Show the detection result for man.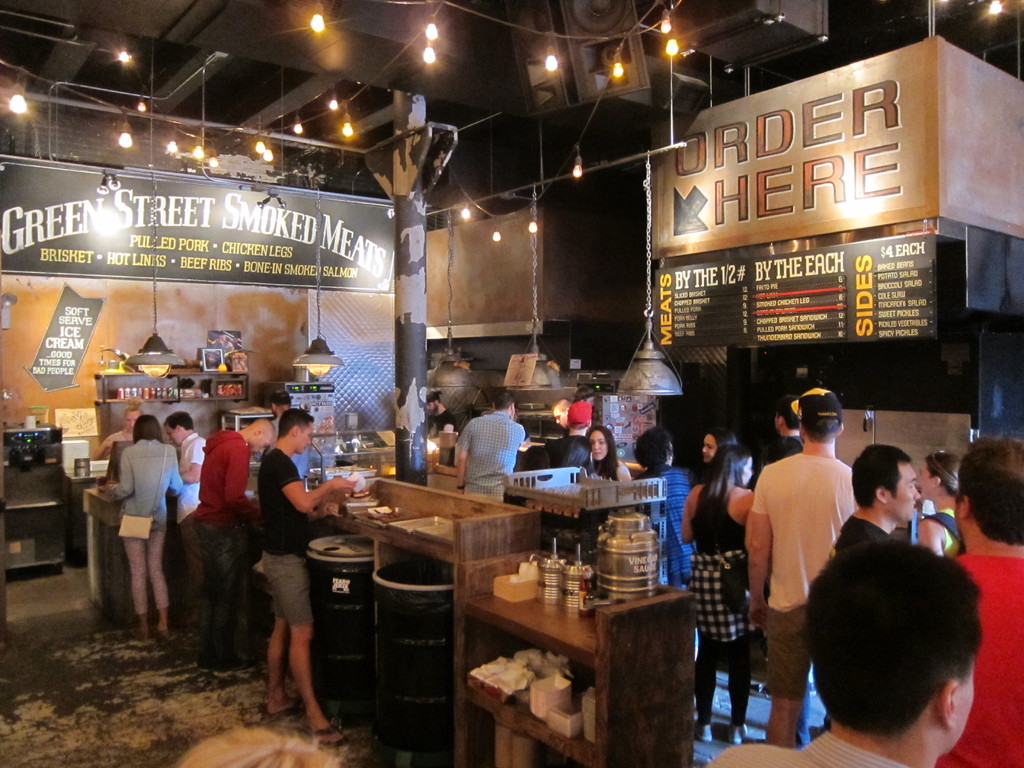
l=195, t=415, r=276, b=669.
